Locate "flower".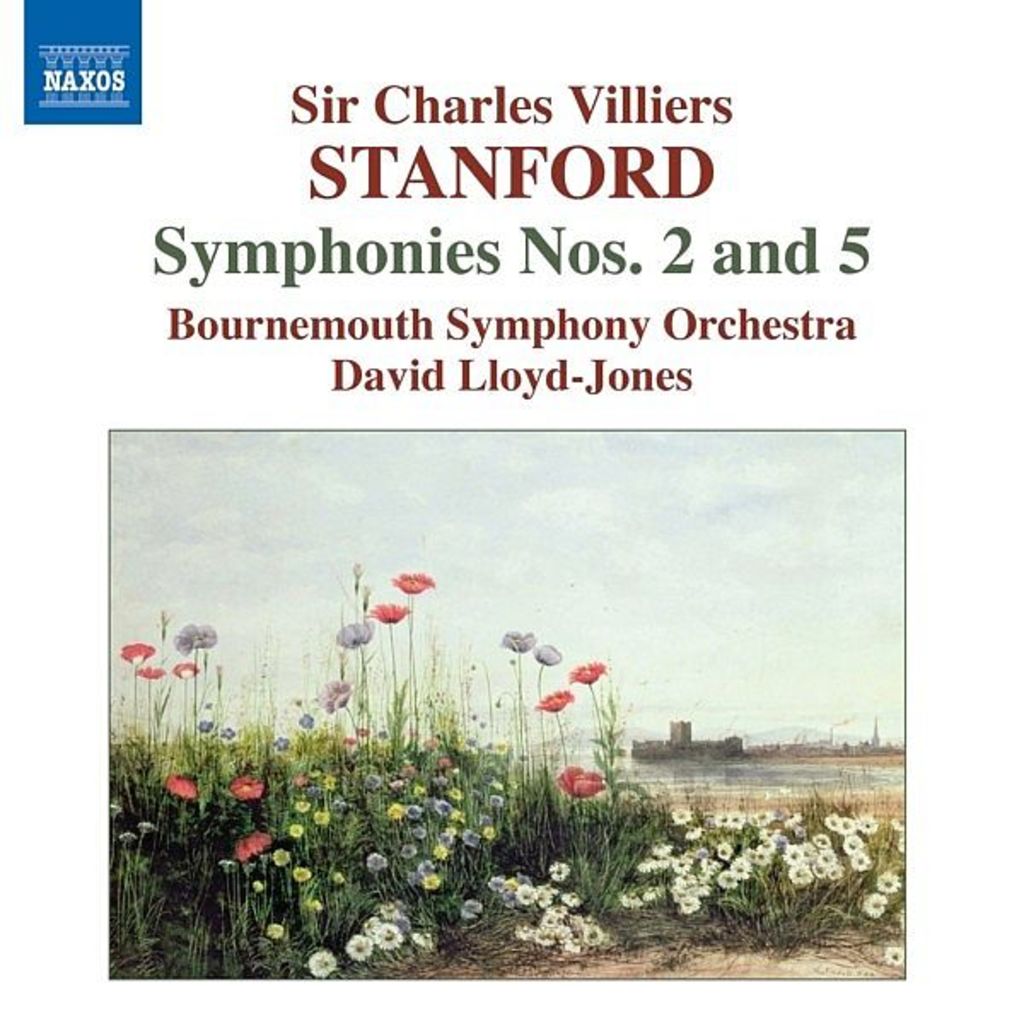
Bounding box: (left=285, top=819, right=302, bottom=840).
